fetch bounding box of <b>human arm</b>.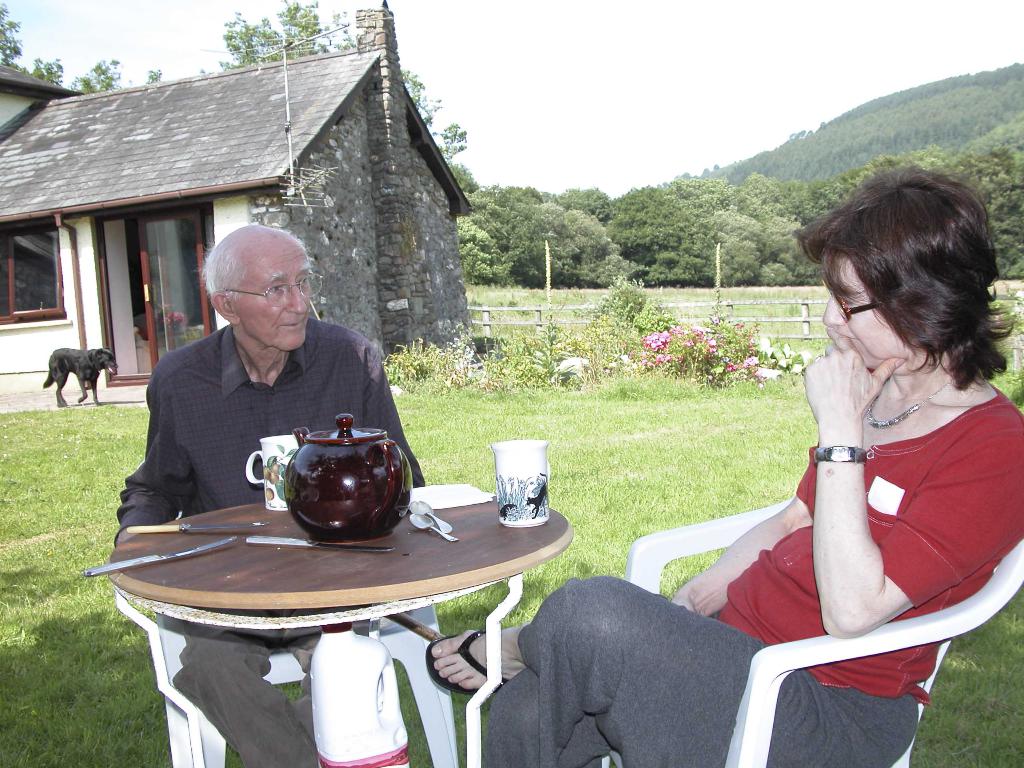
Bbox: BBox(671, 430, 818, 618).
